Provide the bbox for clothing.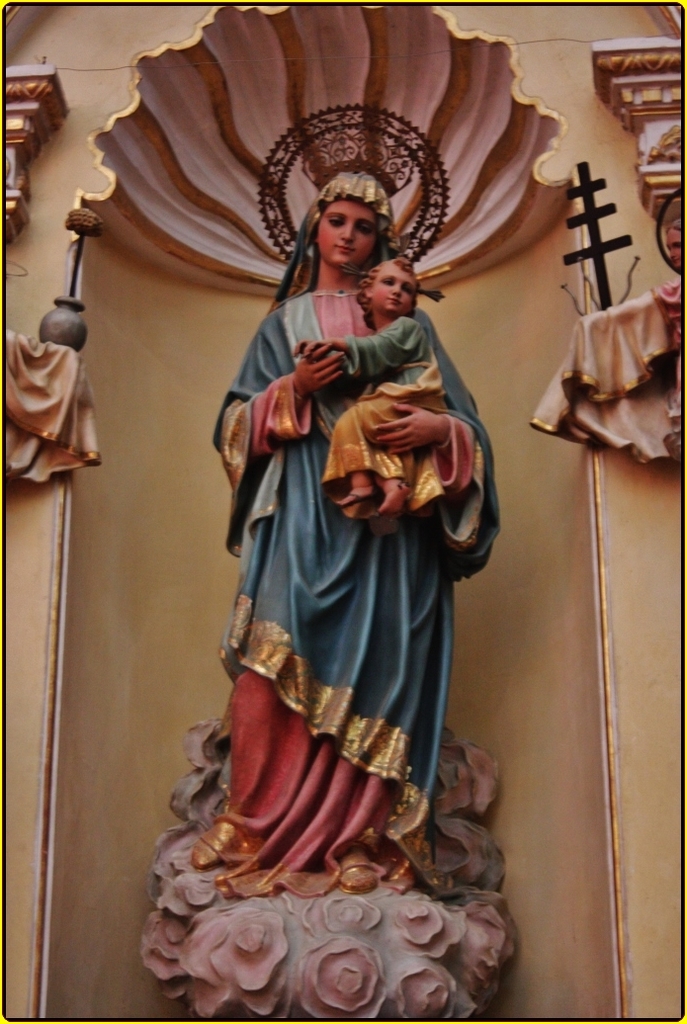
(318,307,453,518).
